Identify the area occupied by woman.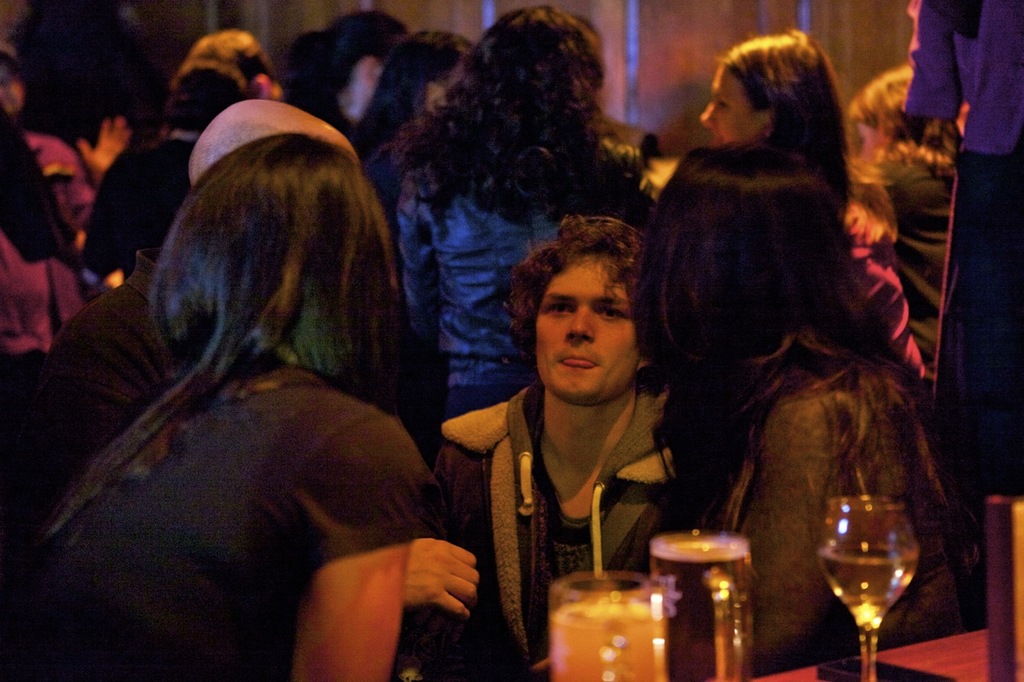
Area: left=10, top=134, right=425, bottom=681.
